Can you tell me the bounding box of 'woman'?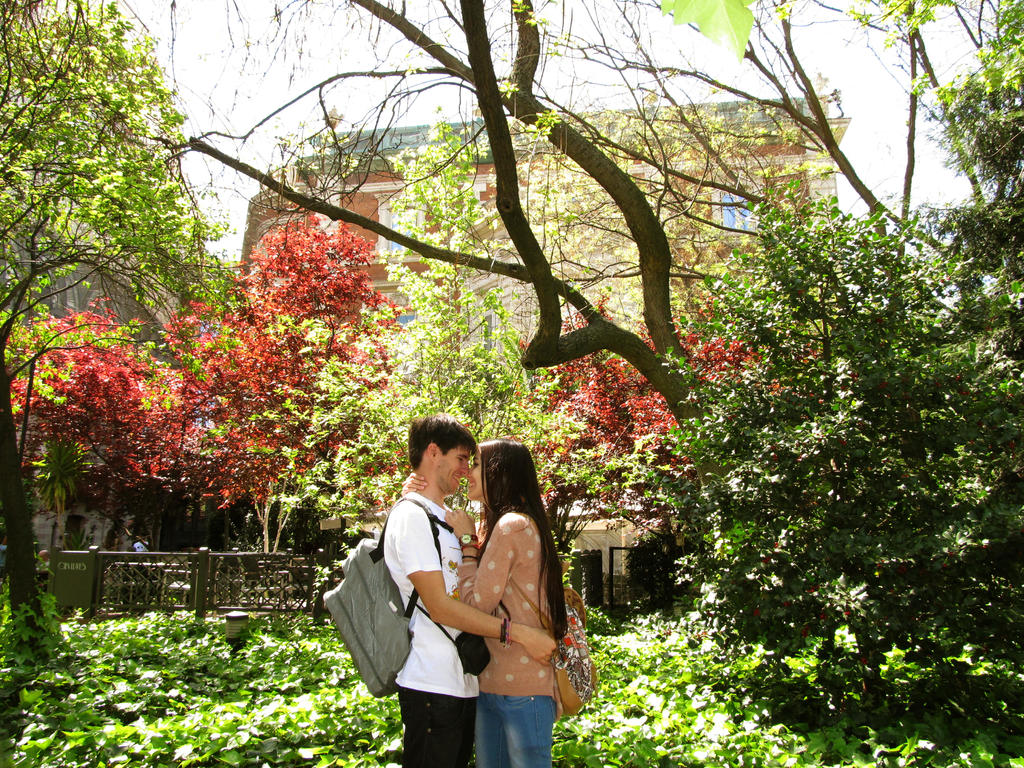
pyautogui.locateOnScreen(392, 417, 576, 758).
